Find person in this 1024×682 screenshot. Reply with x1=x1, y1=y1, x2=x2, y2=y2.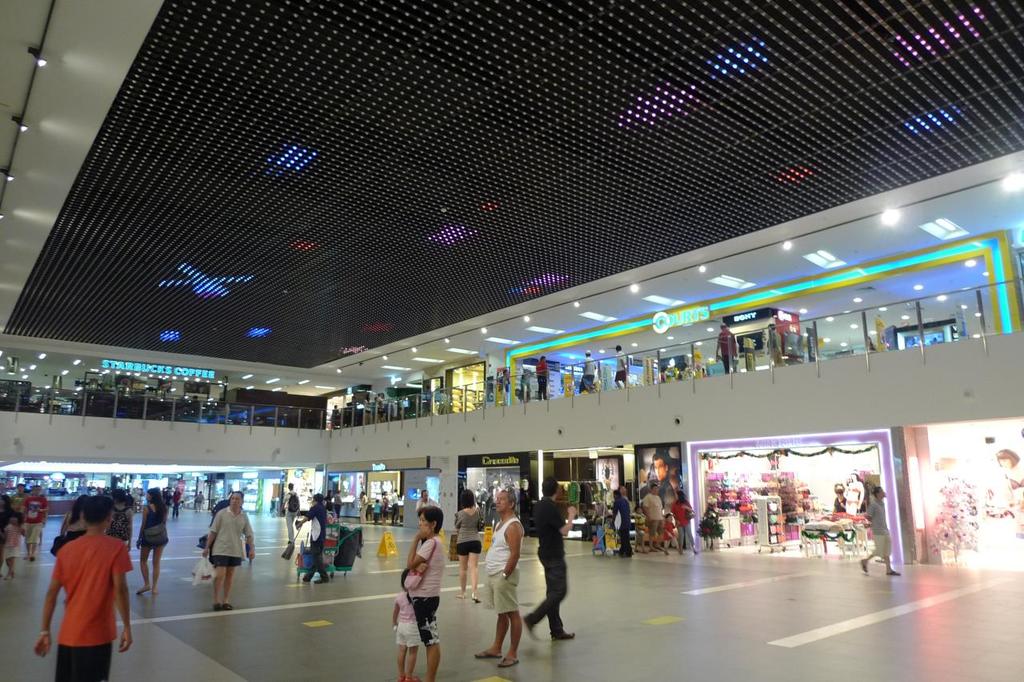
x1=635, y1=503, x2=649, y2=551.
